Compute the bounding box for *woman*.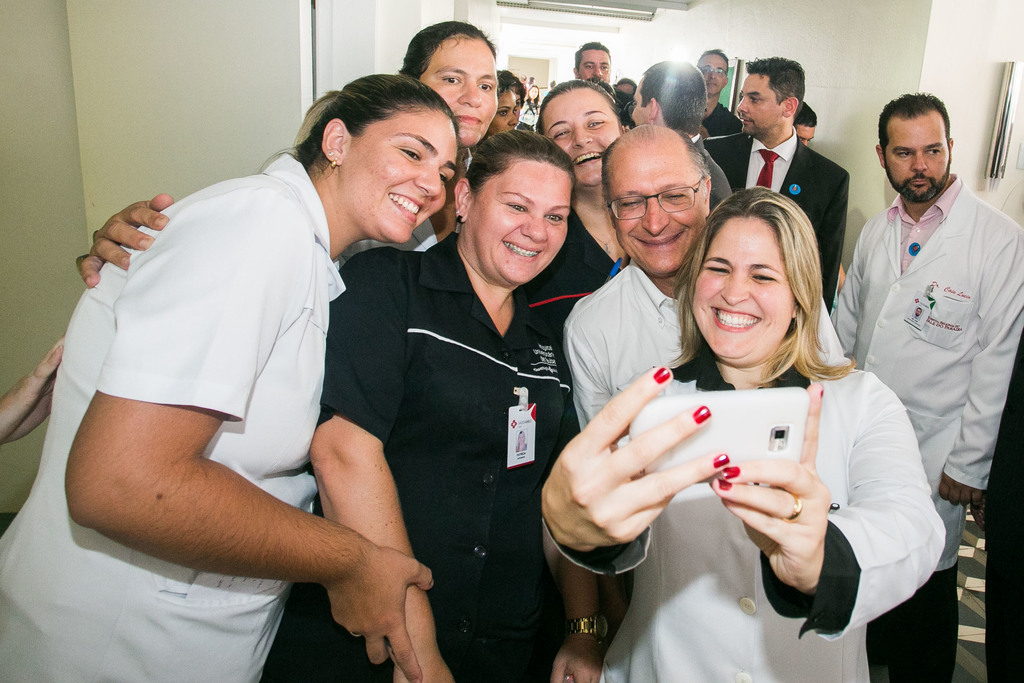
(x1=75, y1=22, x2=498, y2=293).
